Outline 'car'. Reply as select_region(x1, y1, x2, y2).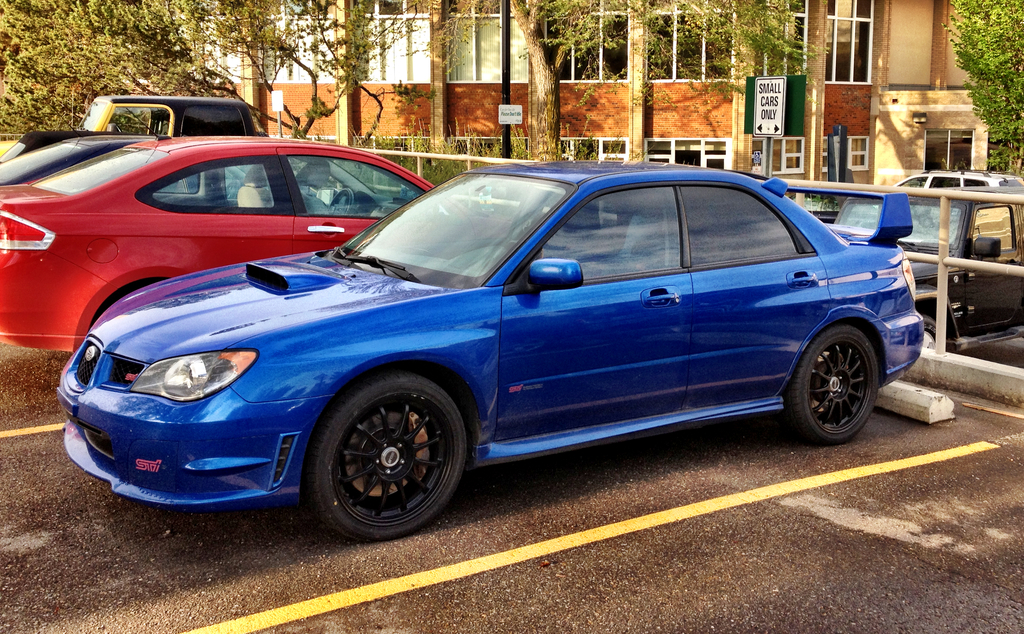
select_region(58, 156, 925, 542).
